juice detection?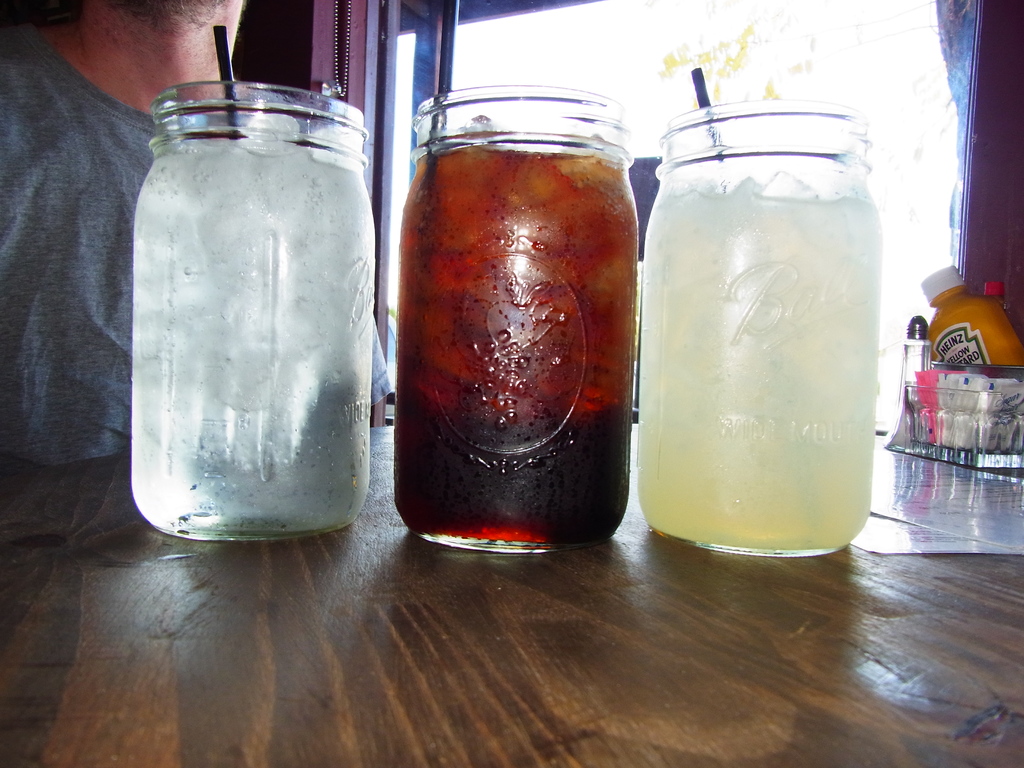
[410,142,632,557]
